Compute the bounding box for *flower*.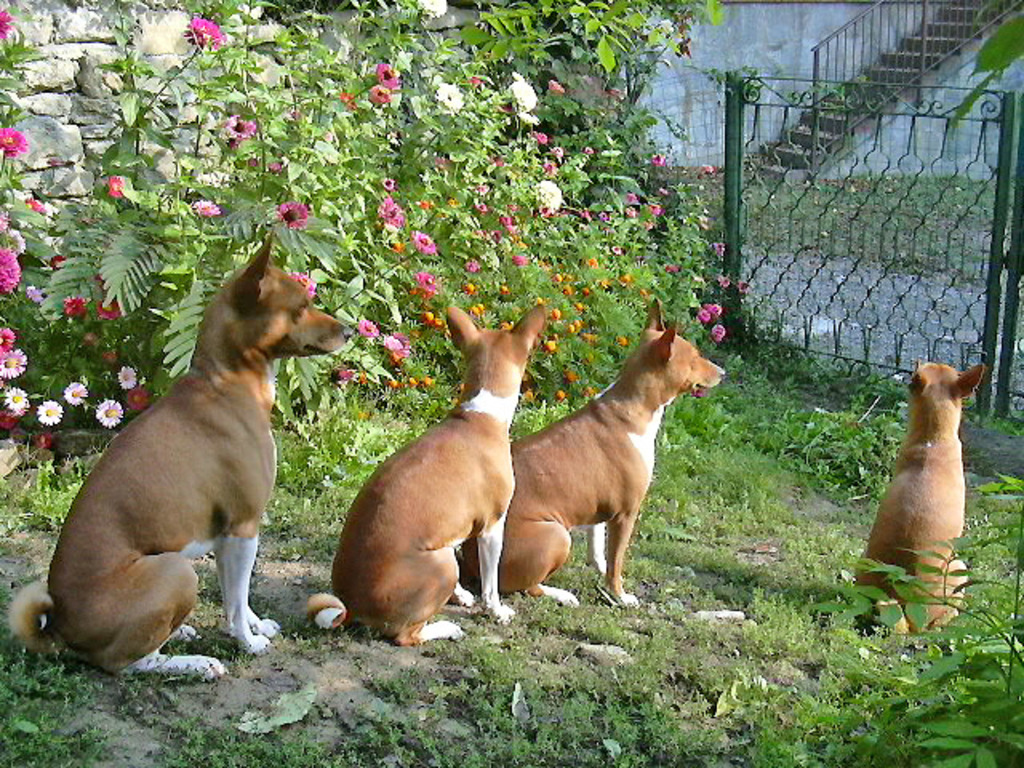
bbox(93, 398, 120, 430).
